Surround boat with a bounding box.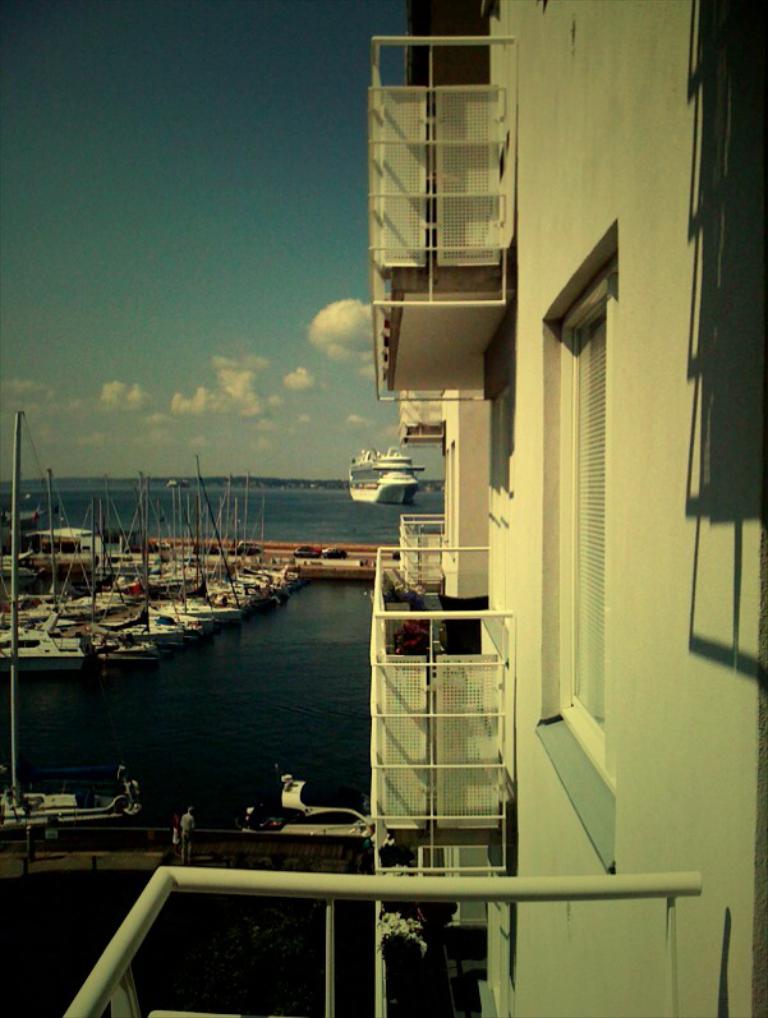
pyautogui.locateOnScreen(0, 411, 142, 839).
